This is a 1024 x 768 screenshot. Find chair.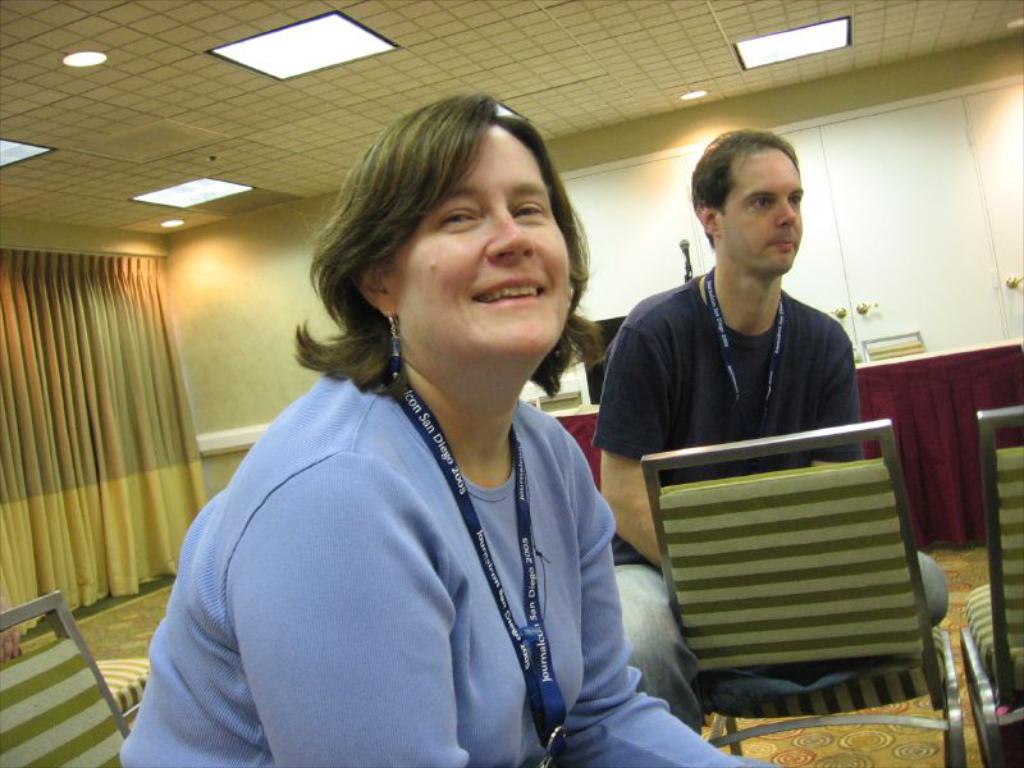
Bounding box: 93 657 147 735.
